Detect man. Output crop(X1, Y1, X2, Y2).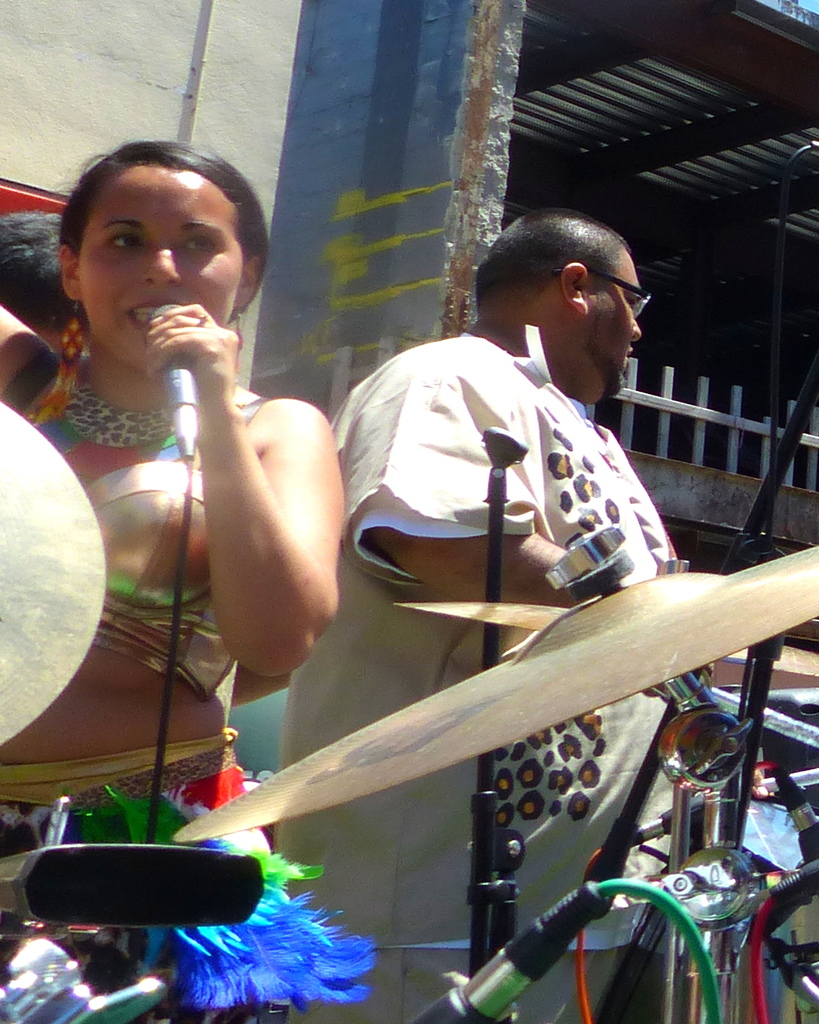
crop(267, 209, 689, 1023).
